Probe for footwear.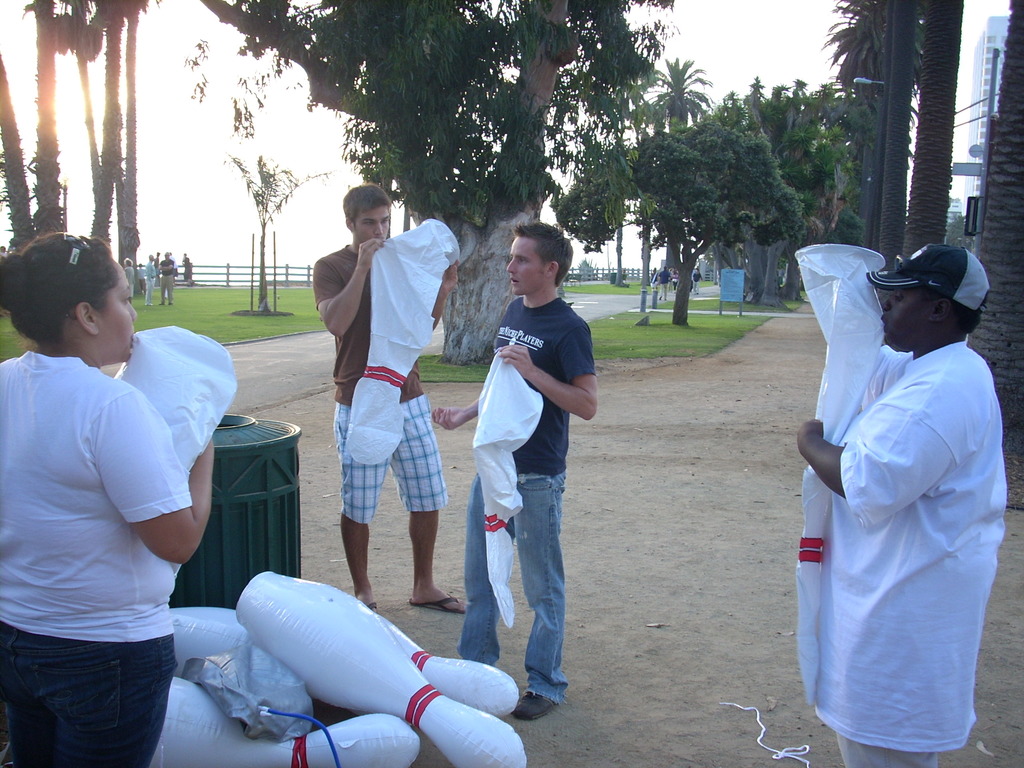
Probe result: [366, 598, 380, 610].
